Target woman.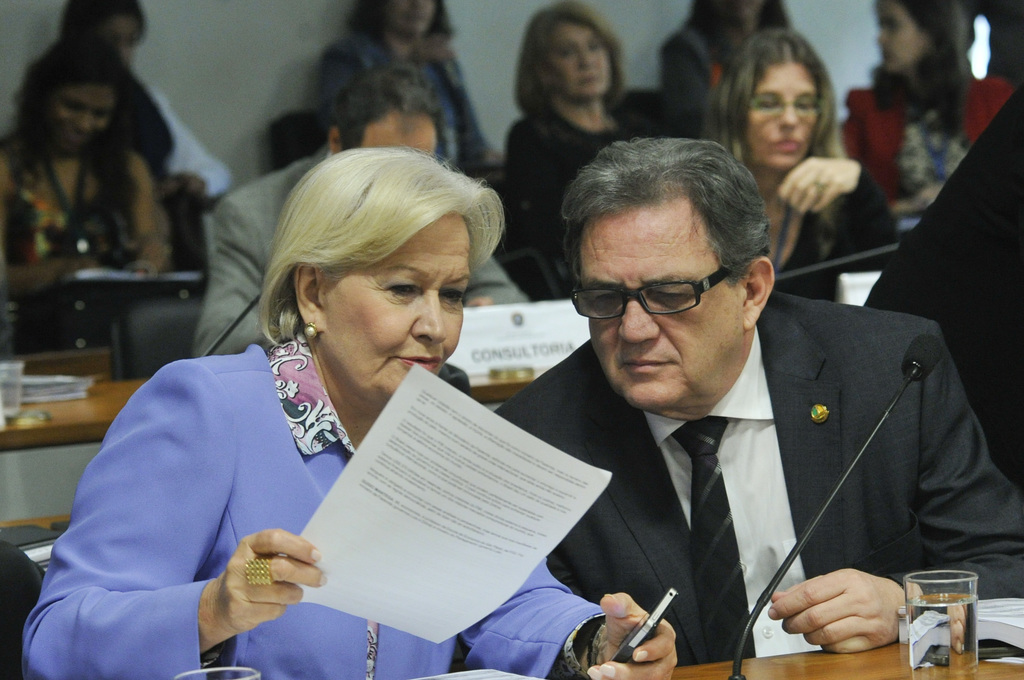
Target region: {"x1": 505, "y1": 1, "x2": 666, "y2": 292}.
